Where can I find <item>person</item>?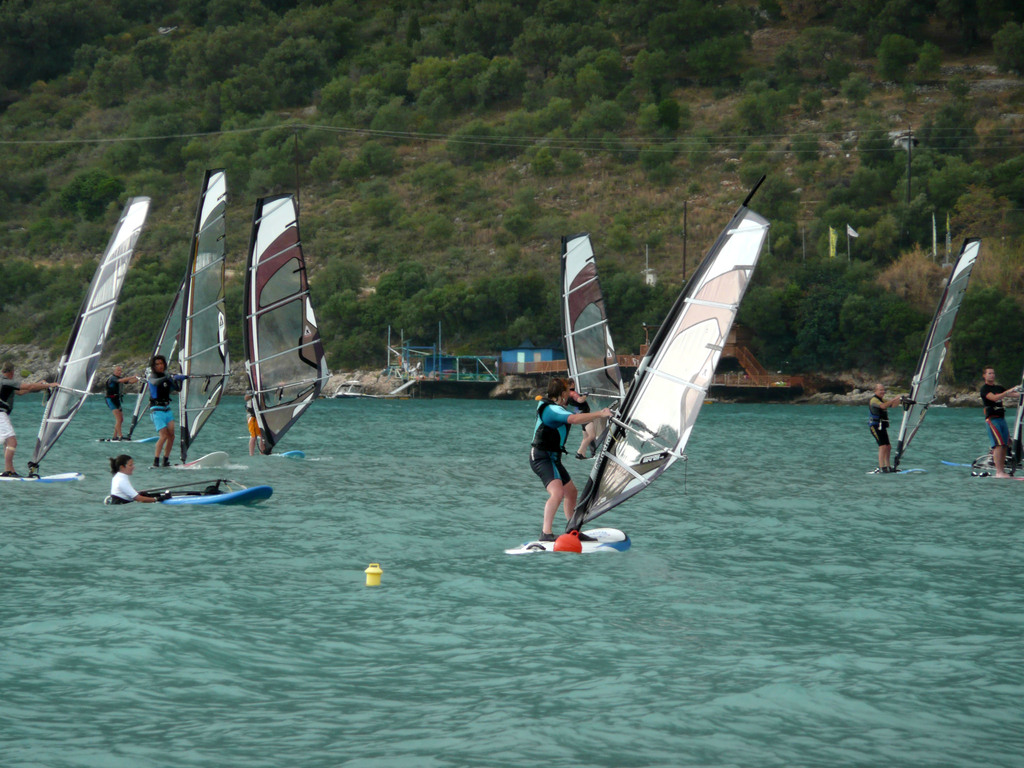
You can find it at x1=101, y1=363, x2=142, y2=441.
